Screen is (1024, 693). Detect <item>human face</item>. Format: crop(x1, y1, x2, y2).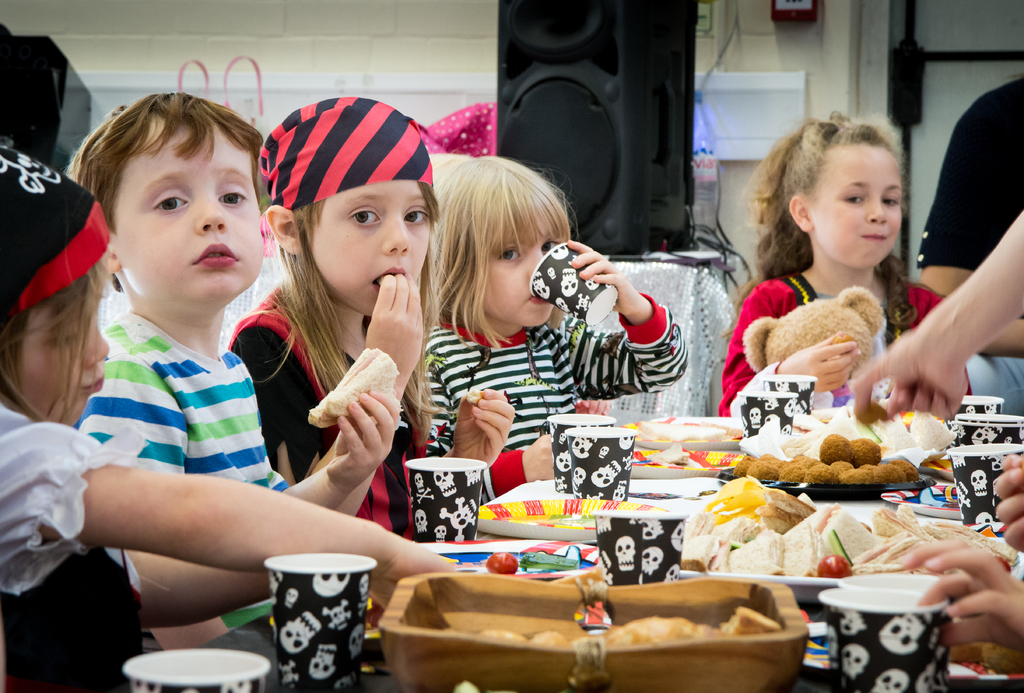
crop(477, 209, 566, 329).
